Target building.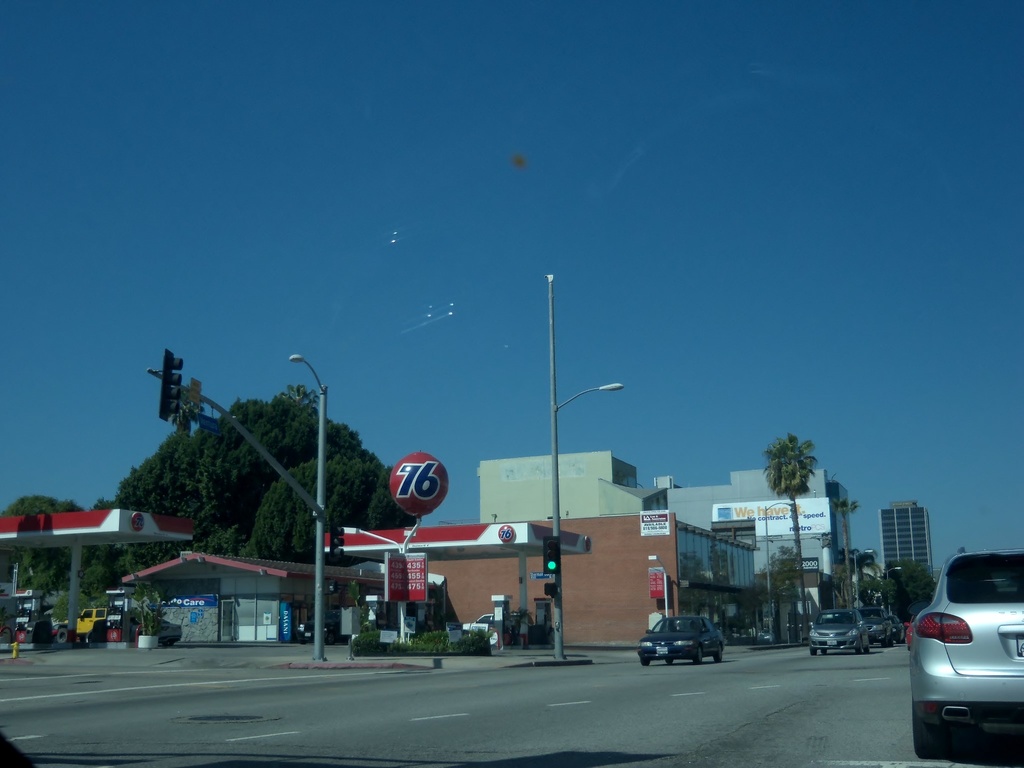
Target region: 670:471:825:568.
